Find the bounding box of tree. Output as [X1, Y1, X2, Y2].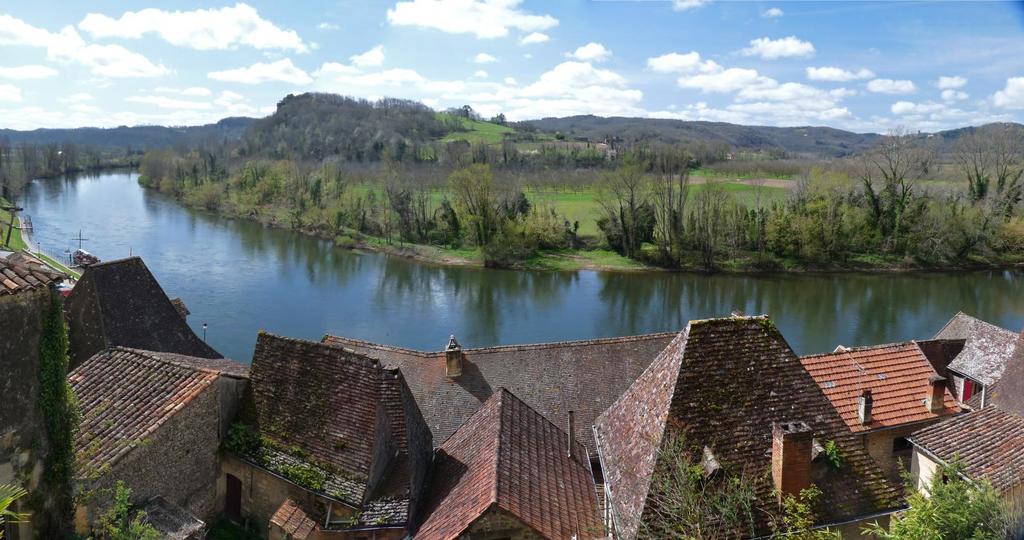
[443, 118, 475, 134].
